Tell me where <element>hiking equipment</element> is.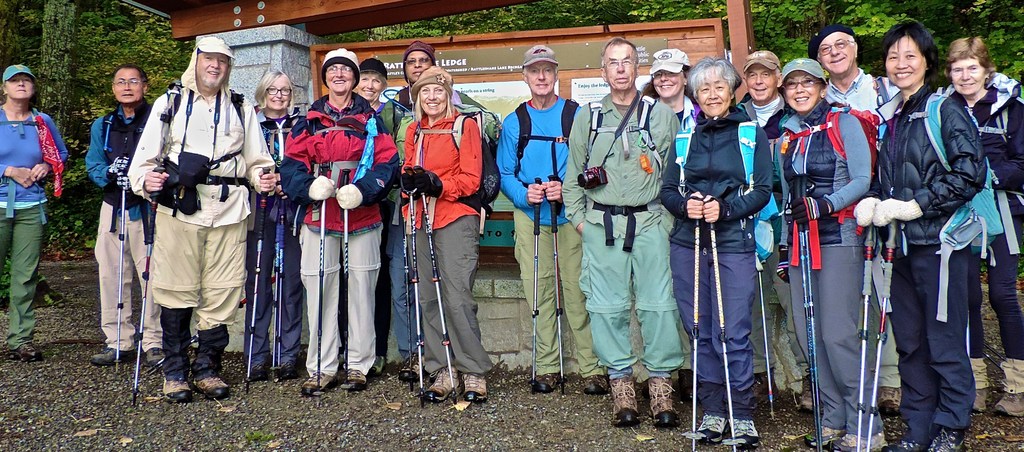
<element>hiking equipment</element> is at [x1=801, y1=176, x2=821, y2=451].
